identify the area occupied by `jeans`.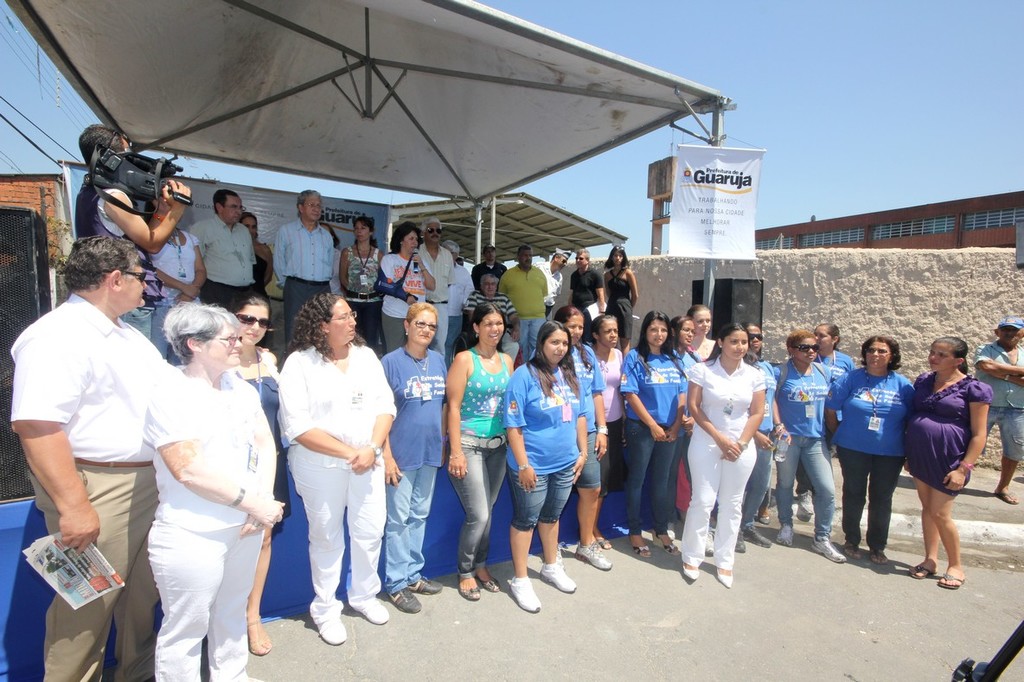
Area: <bbox>625, 417, 675, 536</bbox>.
